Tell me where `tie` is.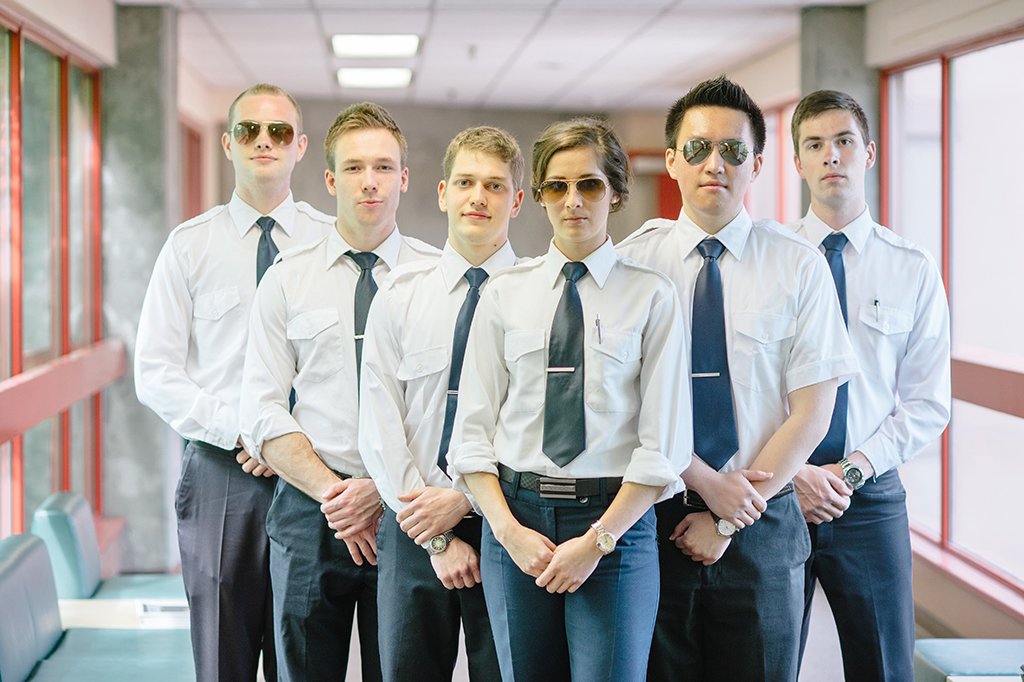
`tie` is at BBox(807, 231, 845, 468).
